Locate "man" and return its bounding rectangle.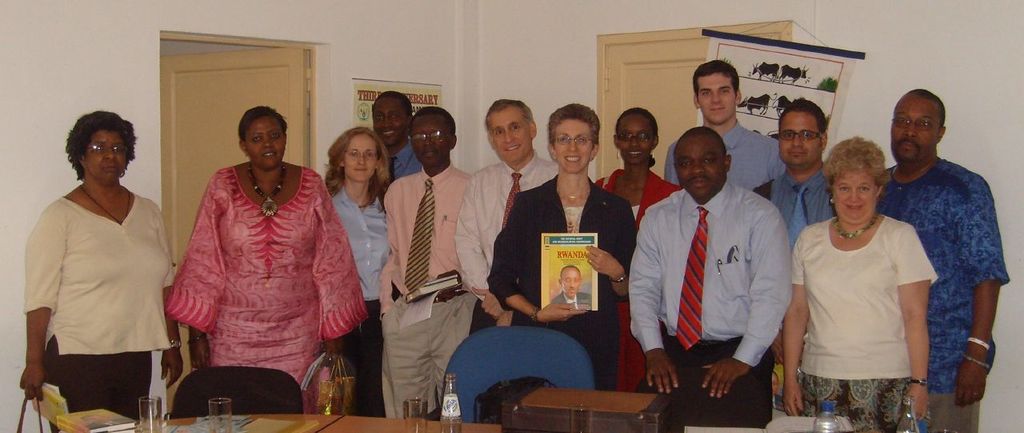
rect(754, 98, 835, 364).
